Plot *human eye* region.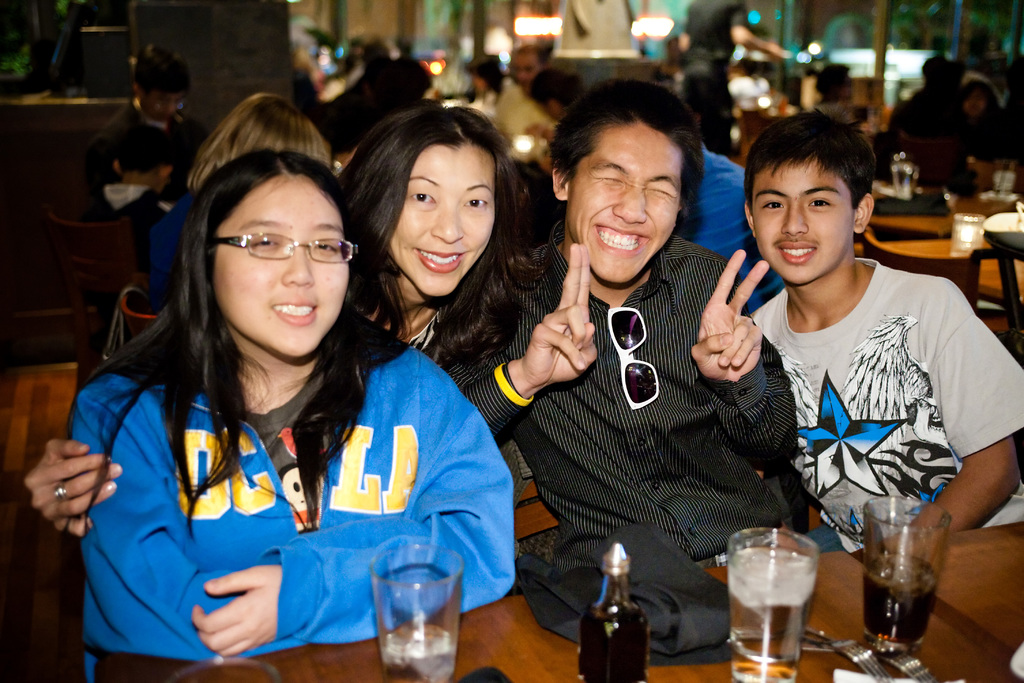
Plotted at x1=649, y1=180, x2=679, y2=205.
